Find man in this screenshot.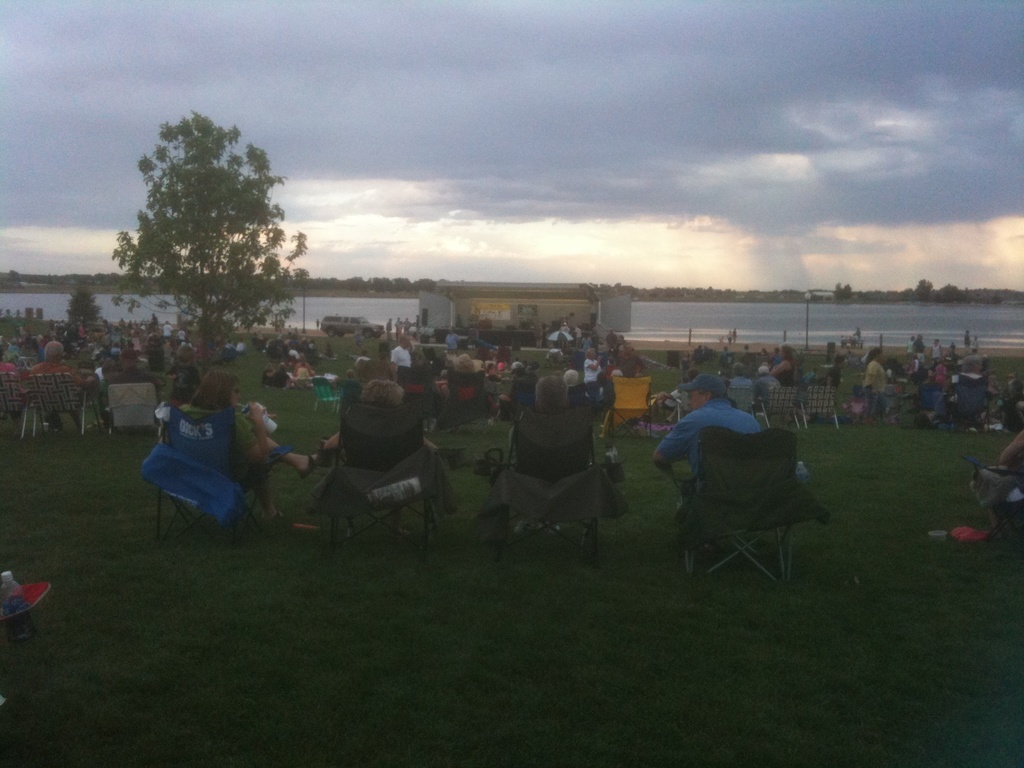
The bounding box for man is l=108, t=344, r=159, b=427.
